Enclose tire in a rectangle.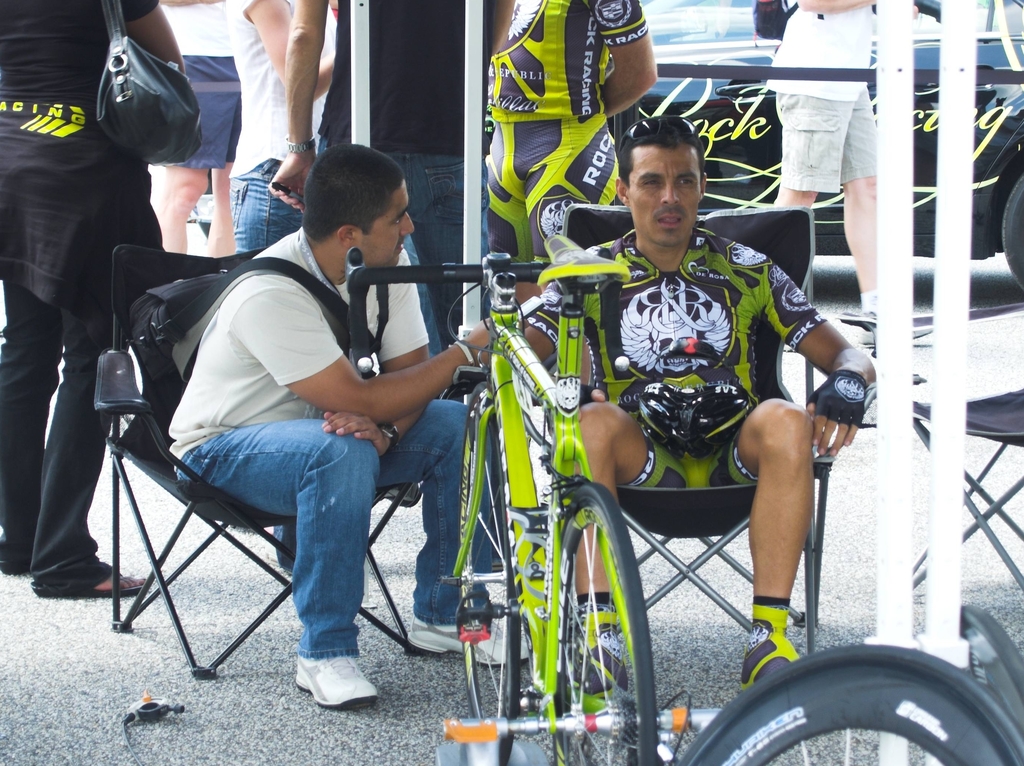
<box>459,381,522,758</box>.
